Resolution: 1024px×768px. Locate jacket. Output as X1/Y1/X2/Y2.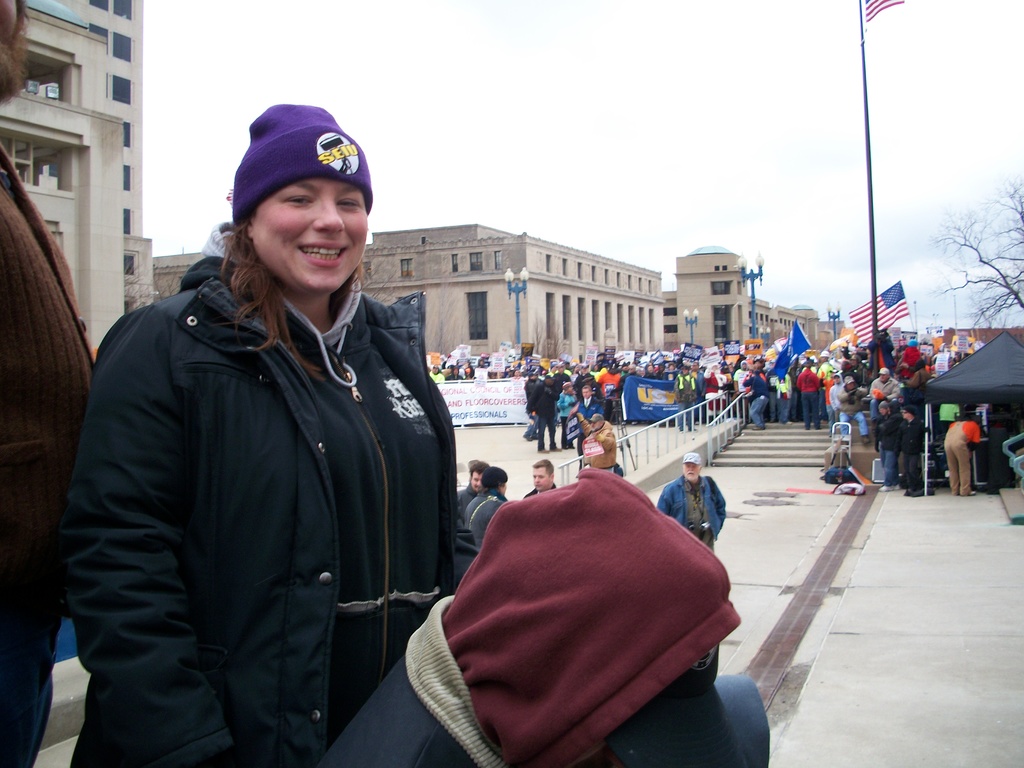
653/472/730/543.
